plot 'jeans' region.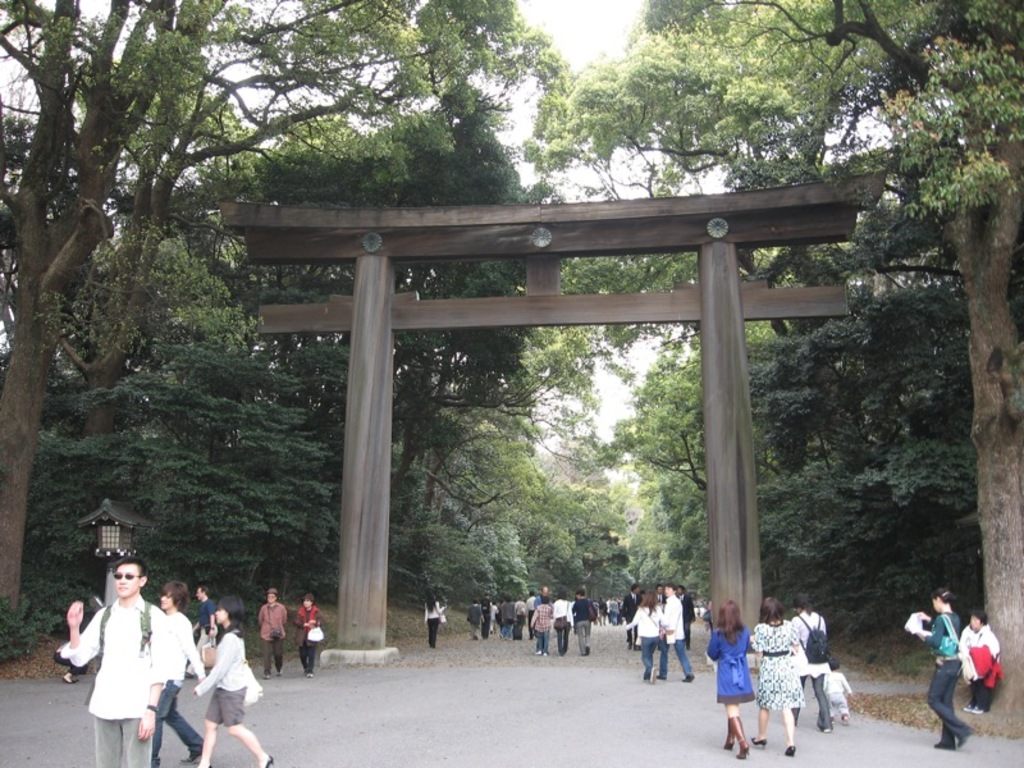
Plotted at [left=922, top=646, right=978, bottom=751].
